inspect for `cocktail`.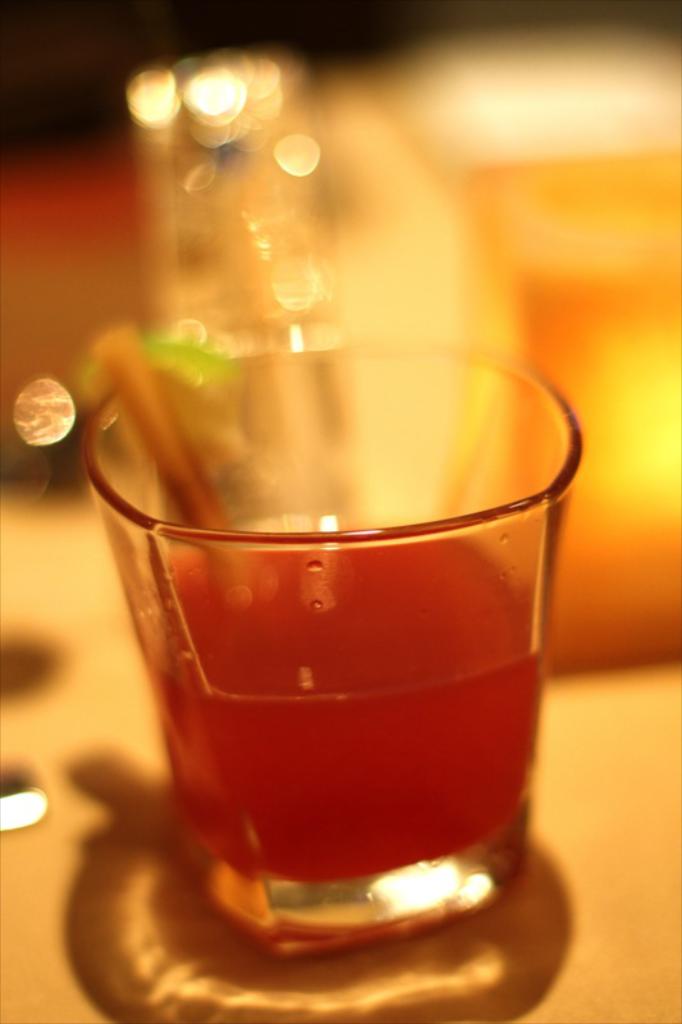
Inspection: bbox(68, 325, 577, 959).
